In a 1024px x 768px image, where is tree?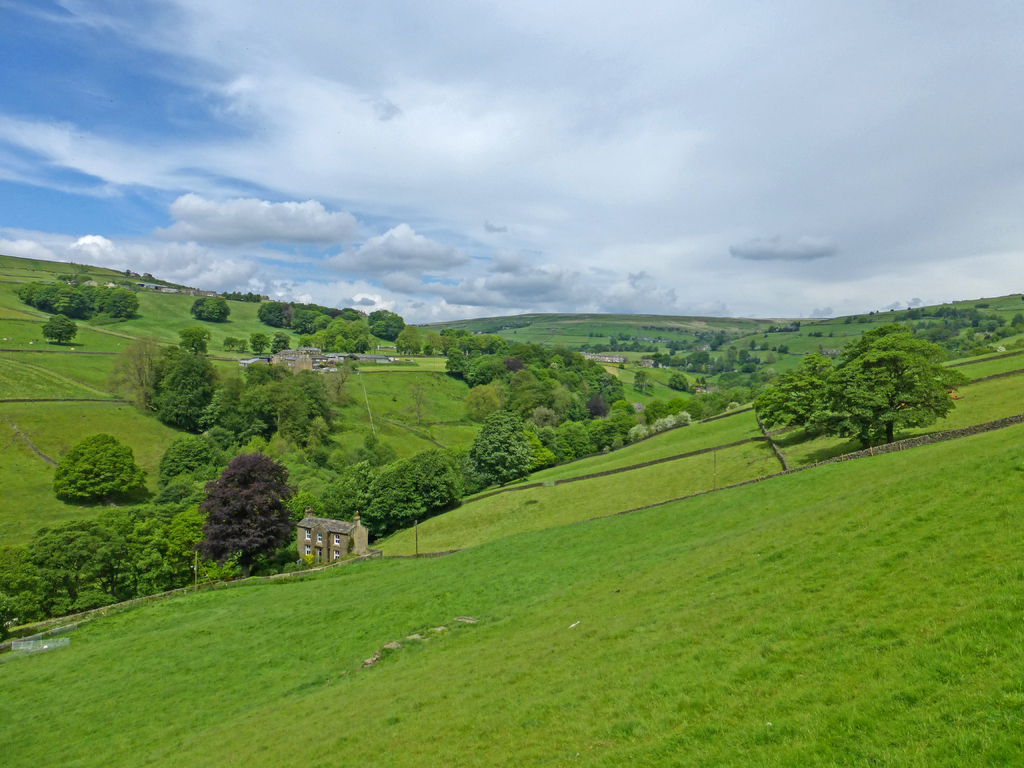
[668, 371, 689, 393].
